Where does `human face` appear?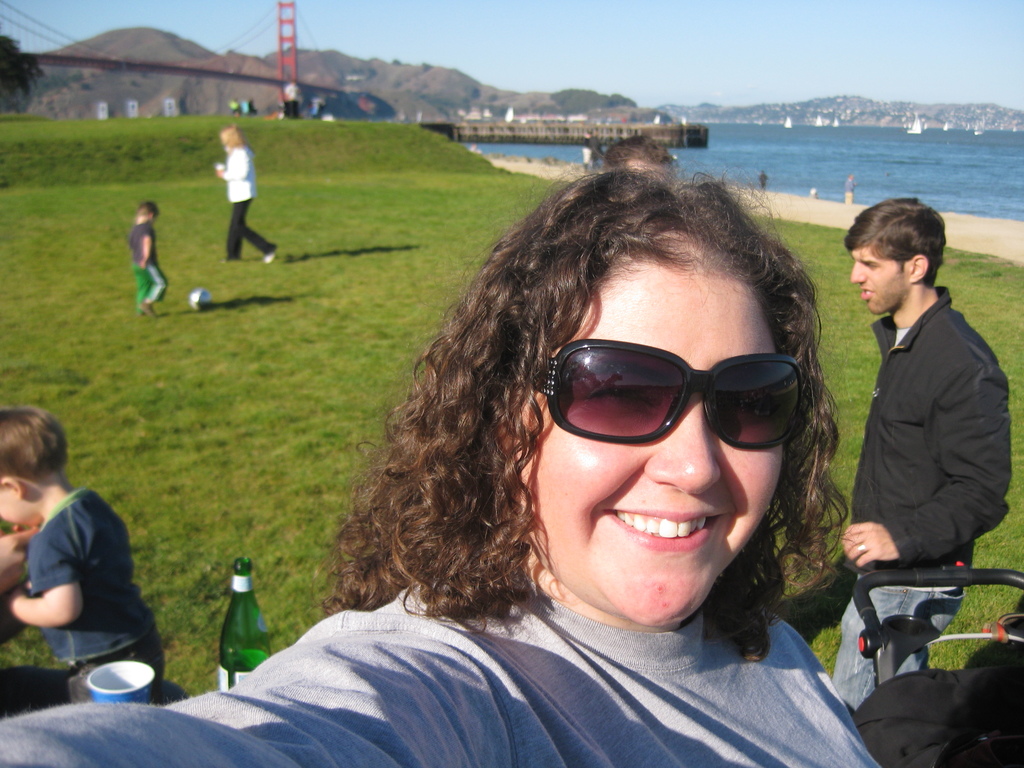
Appears at bbox(520, 270, 781, 623).
